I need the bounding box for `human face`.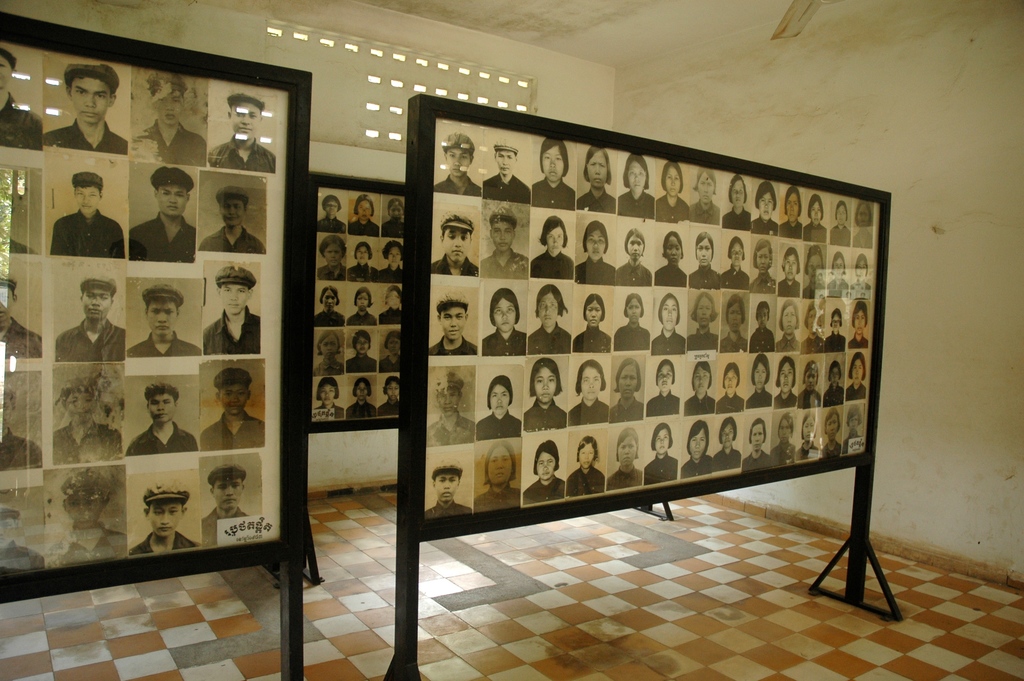
Here it is: (317,387,335,403).
